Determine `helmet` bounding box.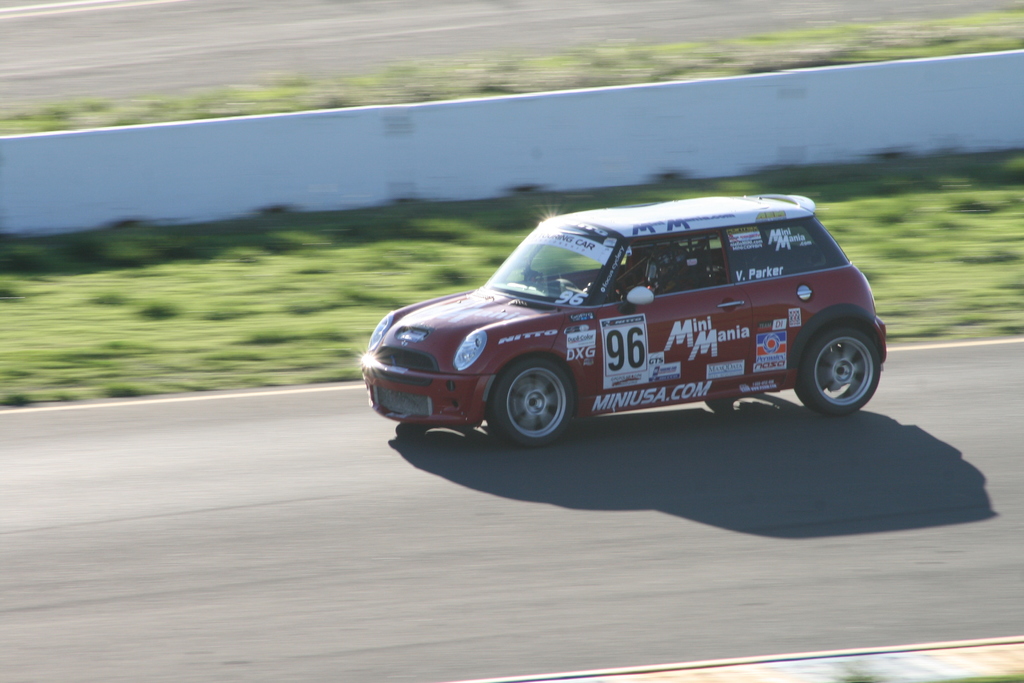
Determined: <box>646,241,691,282</box>.
